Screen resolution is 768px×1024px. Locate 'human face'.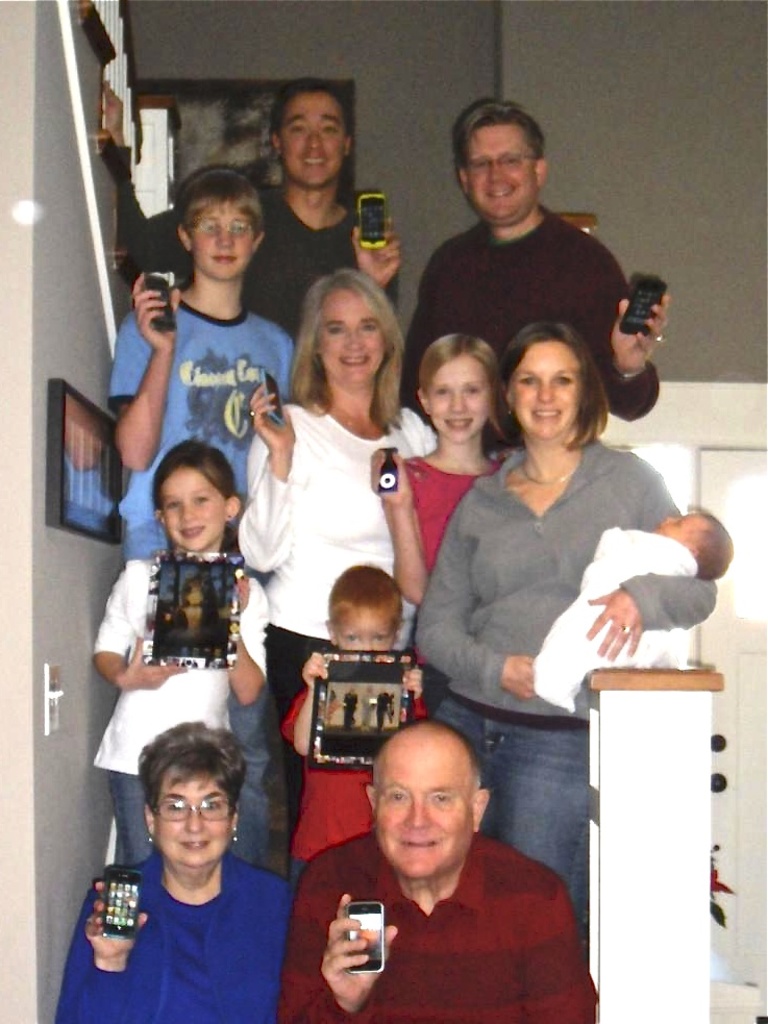
bbox(163, 472, 223, 547).
